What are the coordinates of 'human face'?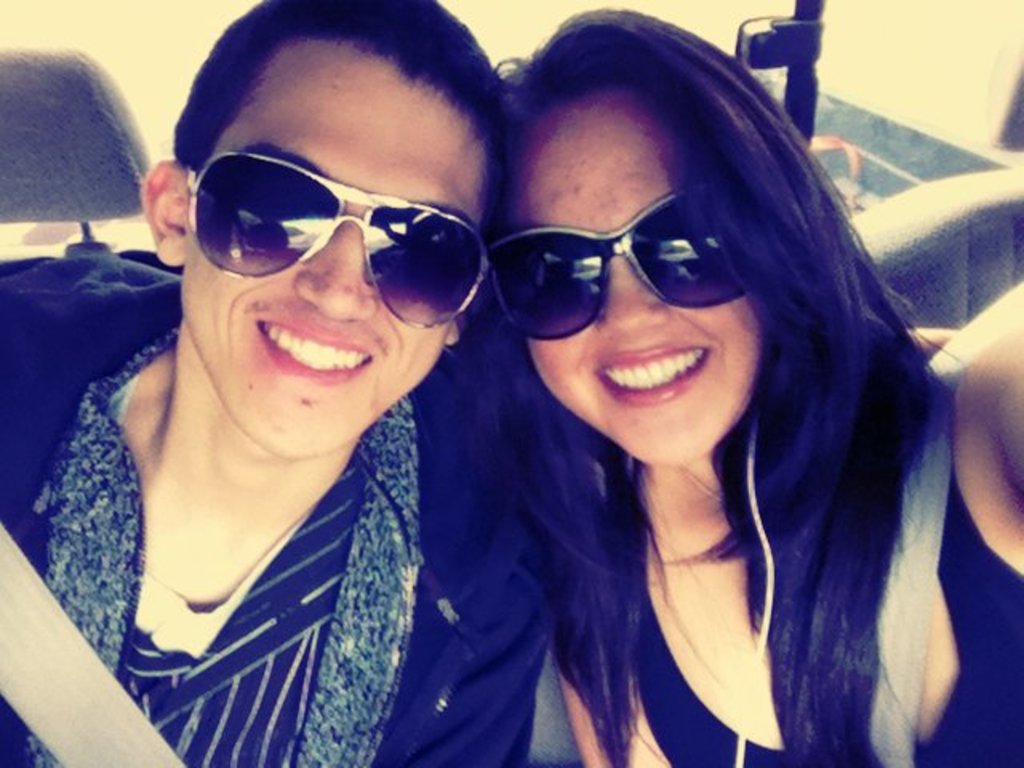
<region>186, 40, 486, 461</region>.
